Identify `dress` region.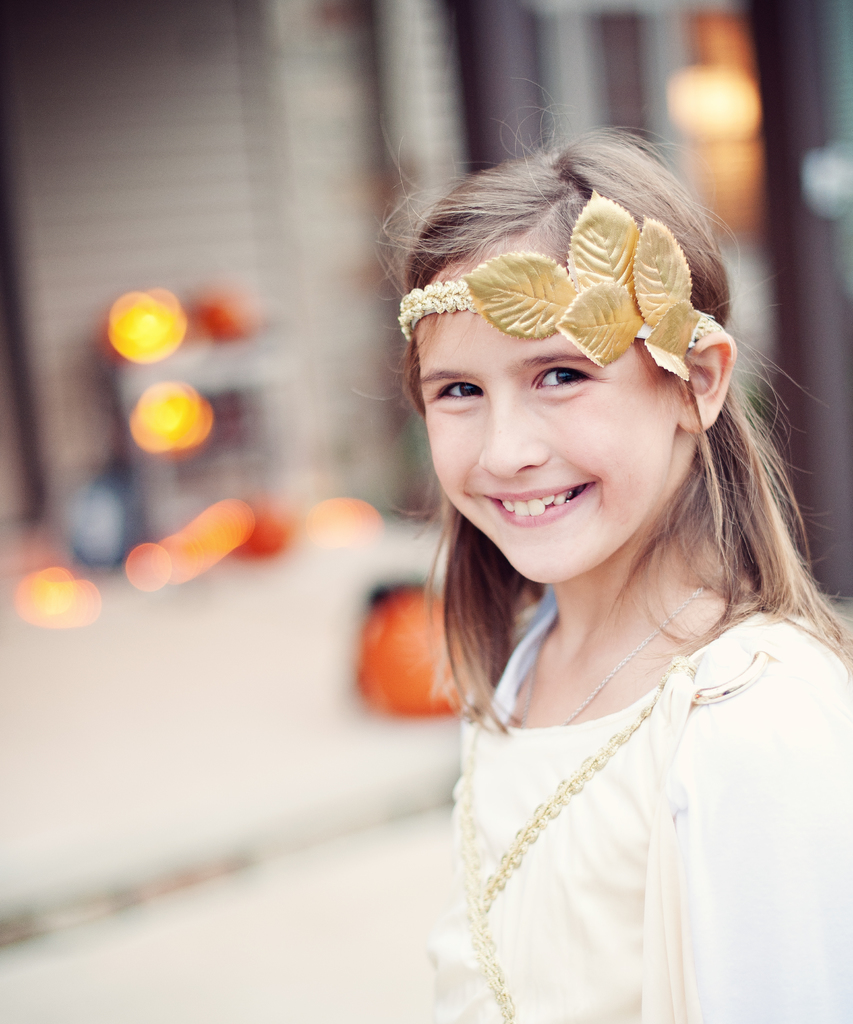
Region: rect(417, 602, 852, 1023).
